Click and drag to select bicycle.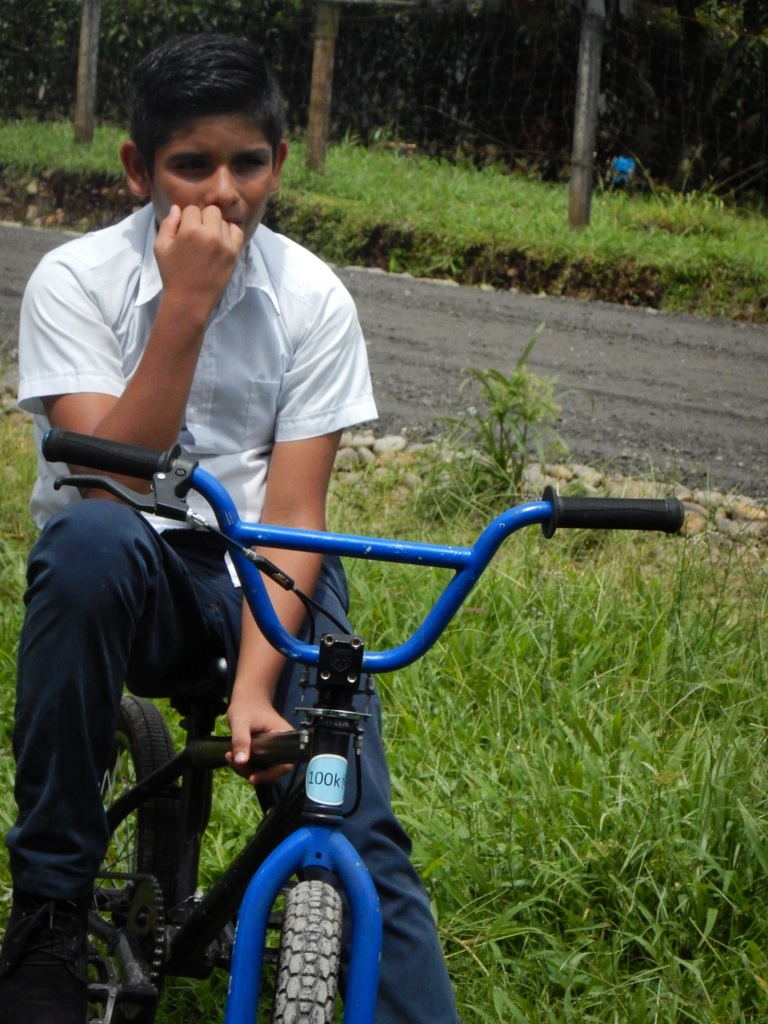
Selection: [x1=38, y1=431, x2=737, y2=1009].
